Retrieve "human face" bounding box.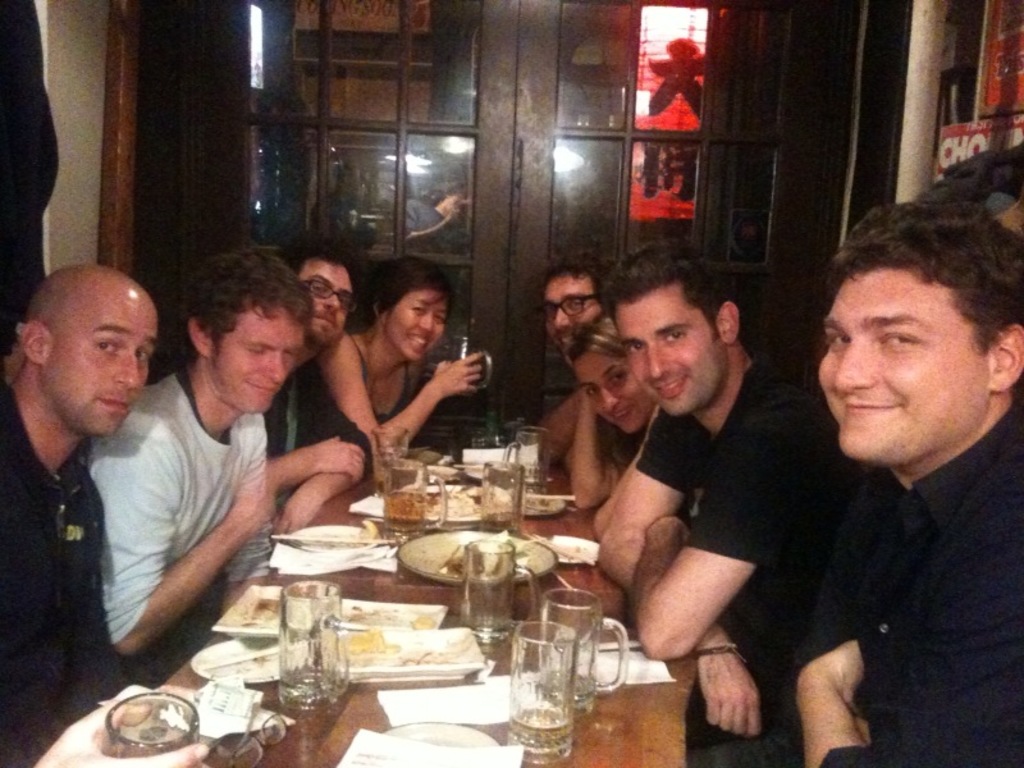
Bounding box: [822,274,987,453].
